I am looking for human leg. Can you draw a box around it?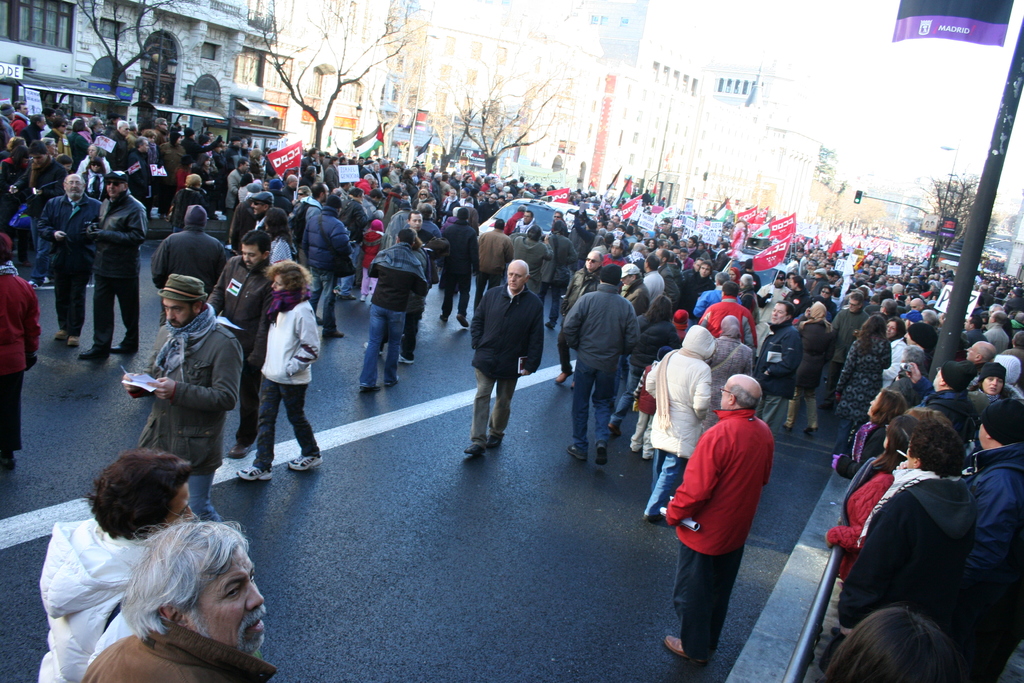
Sure, the bounding box is 385,314,409,389.
